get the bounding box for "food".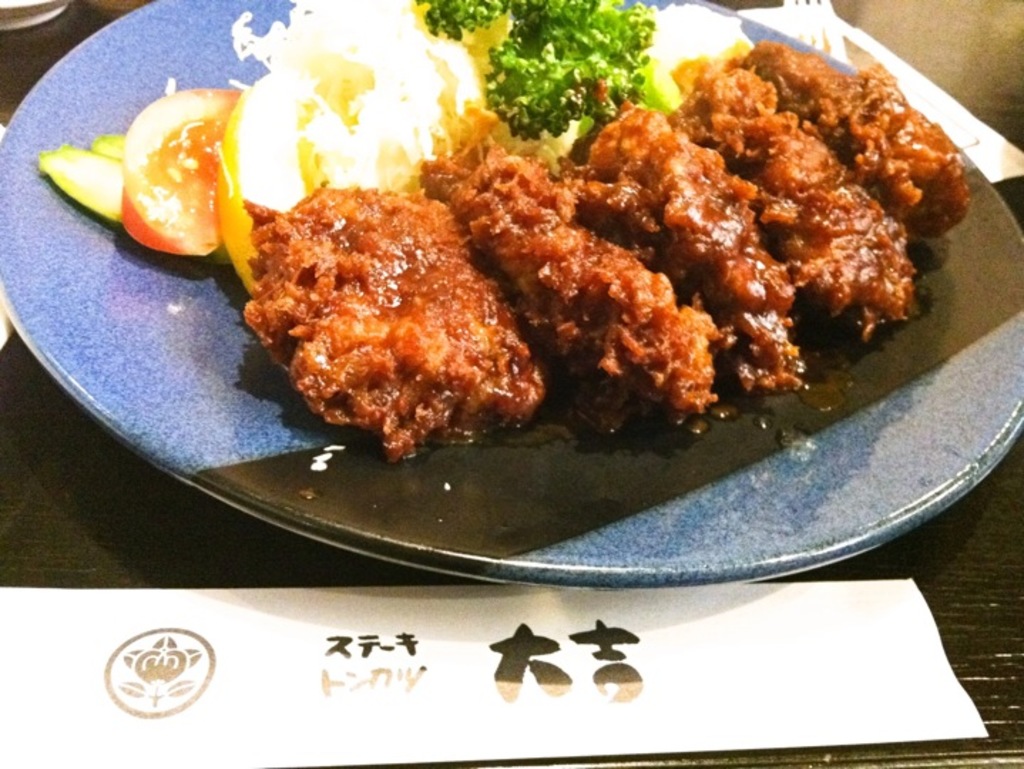
(399, 34, 949, 433).
